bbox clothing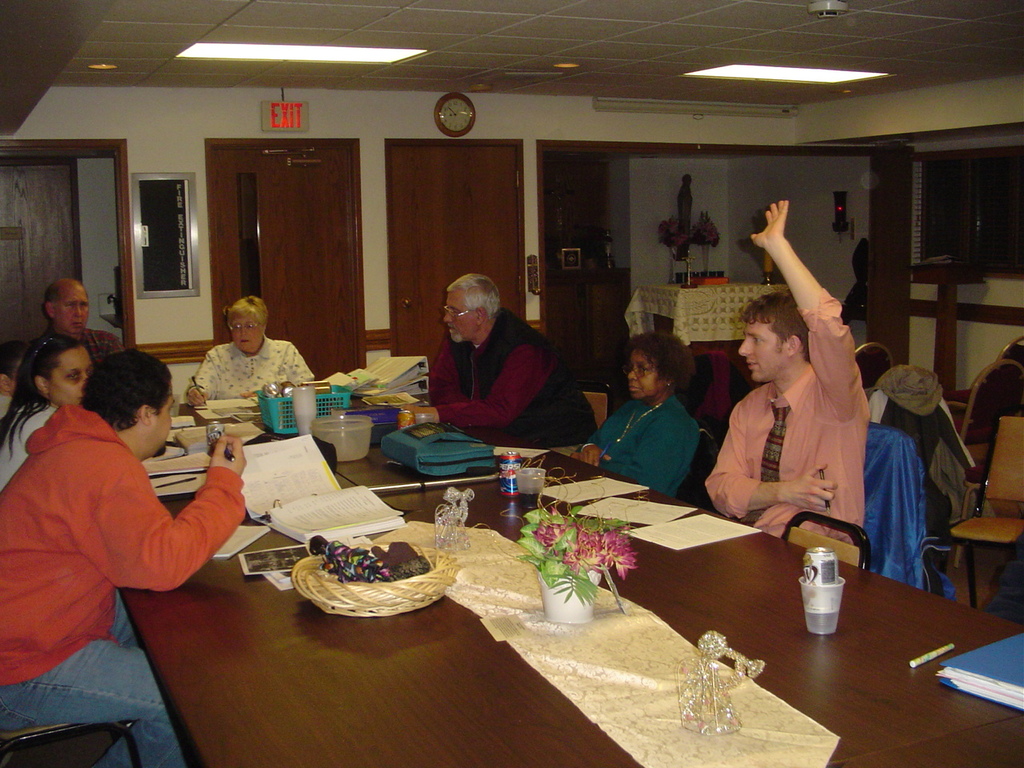
<region>0, 398, 53, 496</region>
